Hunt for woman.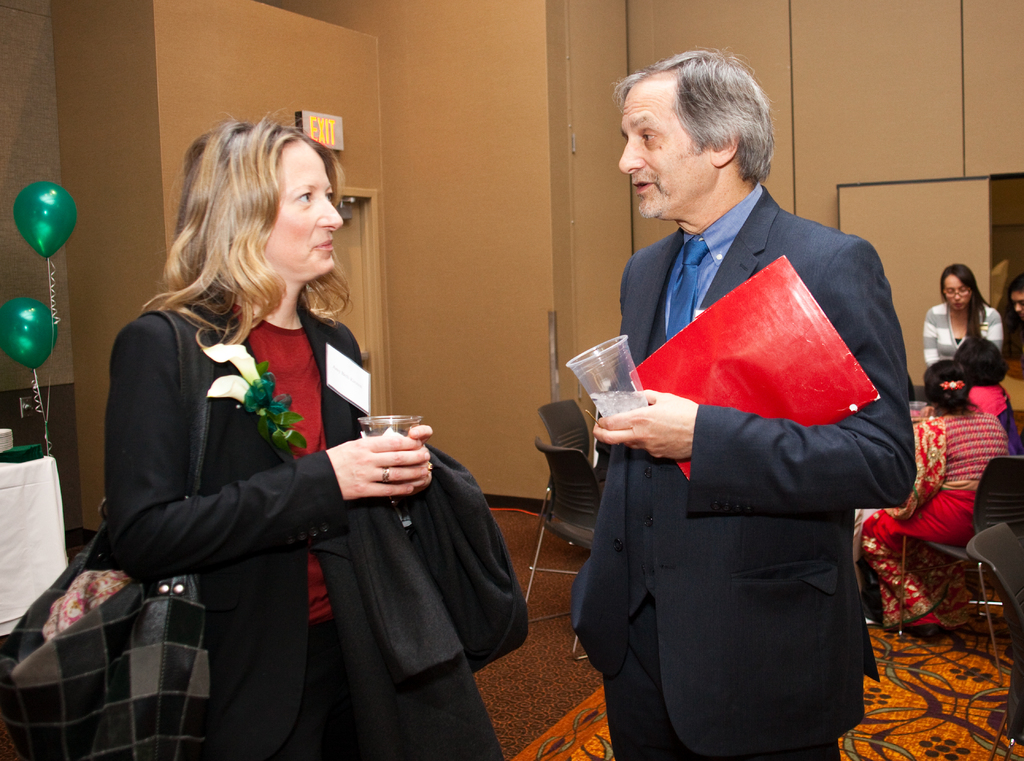
Hunted down at {"x1": 860, "y1": 369, "x2": 1011, "y2": 637}.
